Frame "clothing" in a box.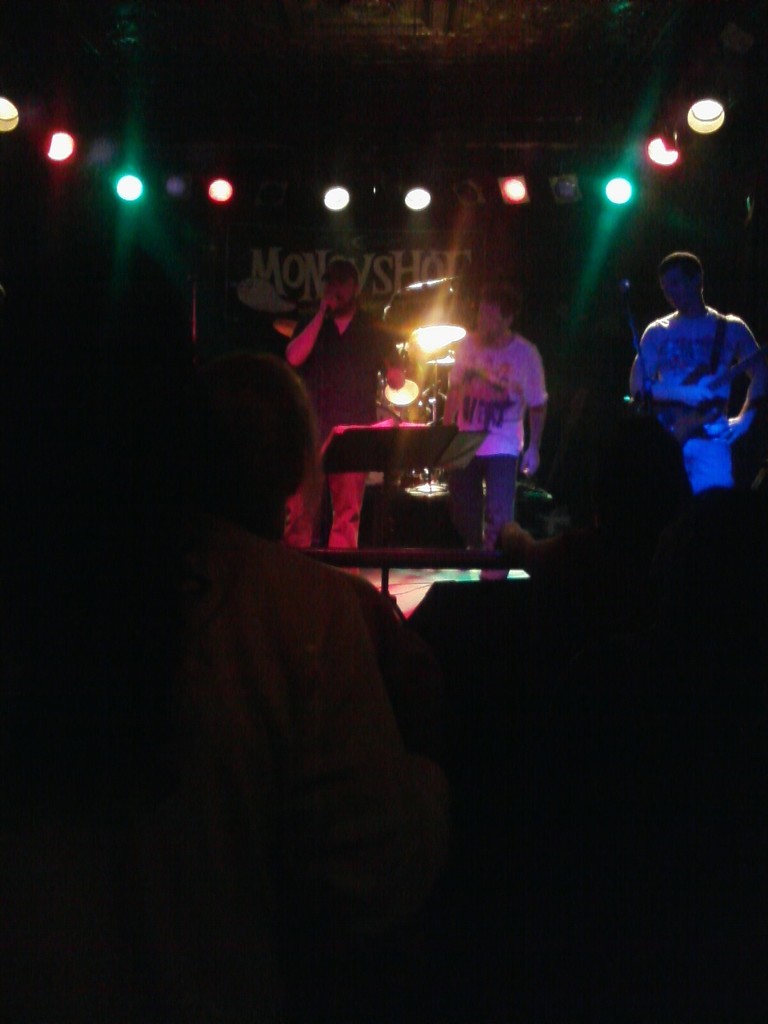
448, 326, 553, 556.
